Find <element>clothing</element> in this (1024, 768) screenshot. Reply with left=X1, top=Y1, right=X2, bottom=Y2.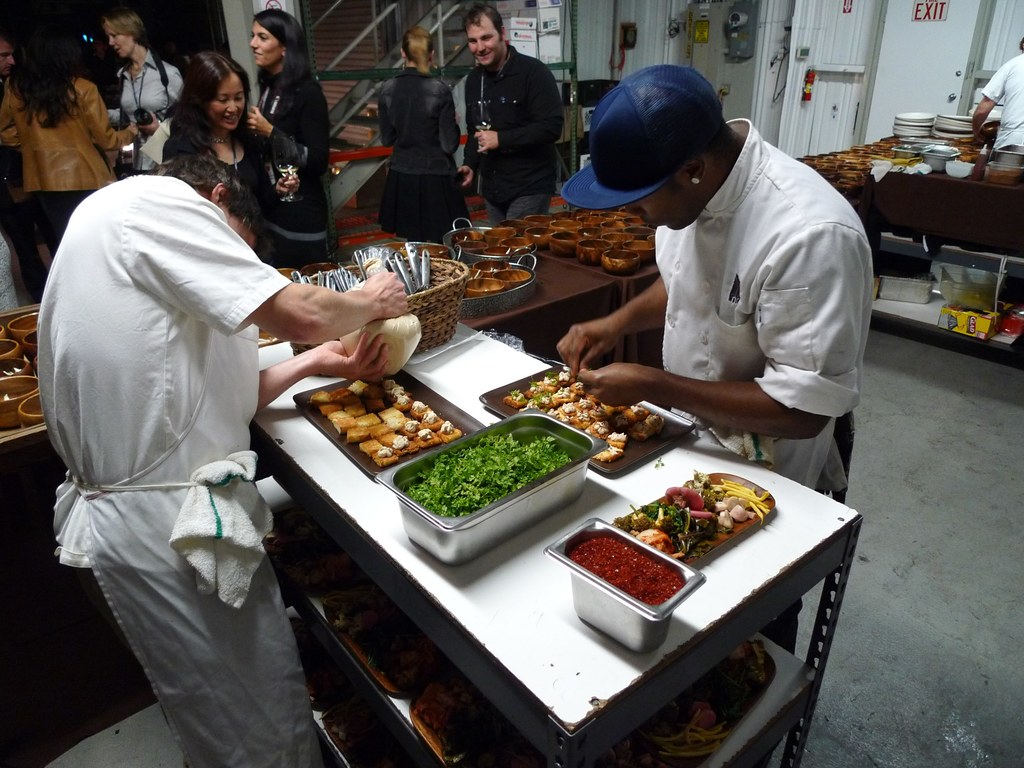
left=38, top=101, right=322, bottom=718.
